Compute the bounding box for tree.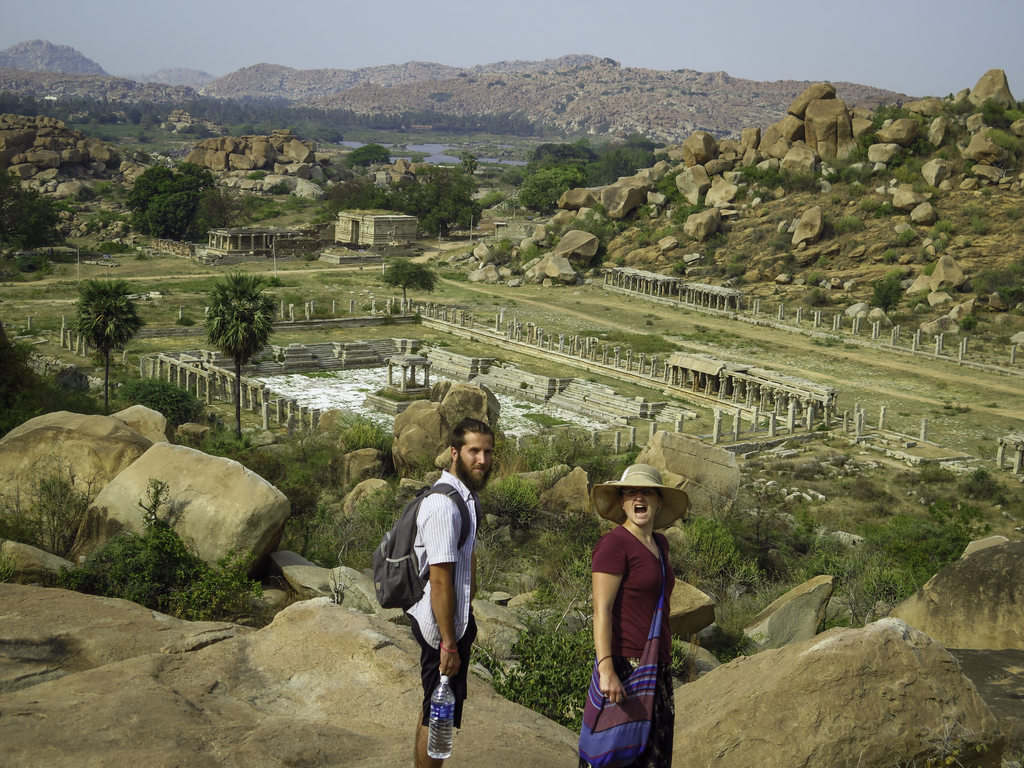
[198, 270, 279, 442].
